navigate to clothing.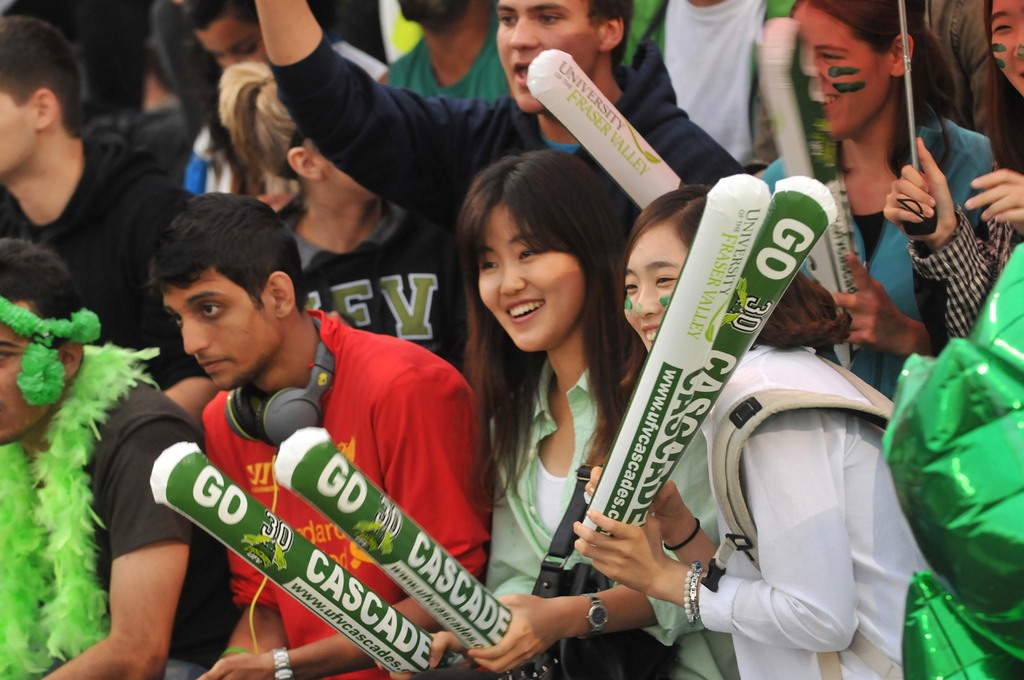
Navigation target: (x1=151, y1=321, x2=530, y2=679).
